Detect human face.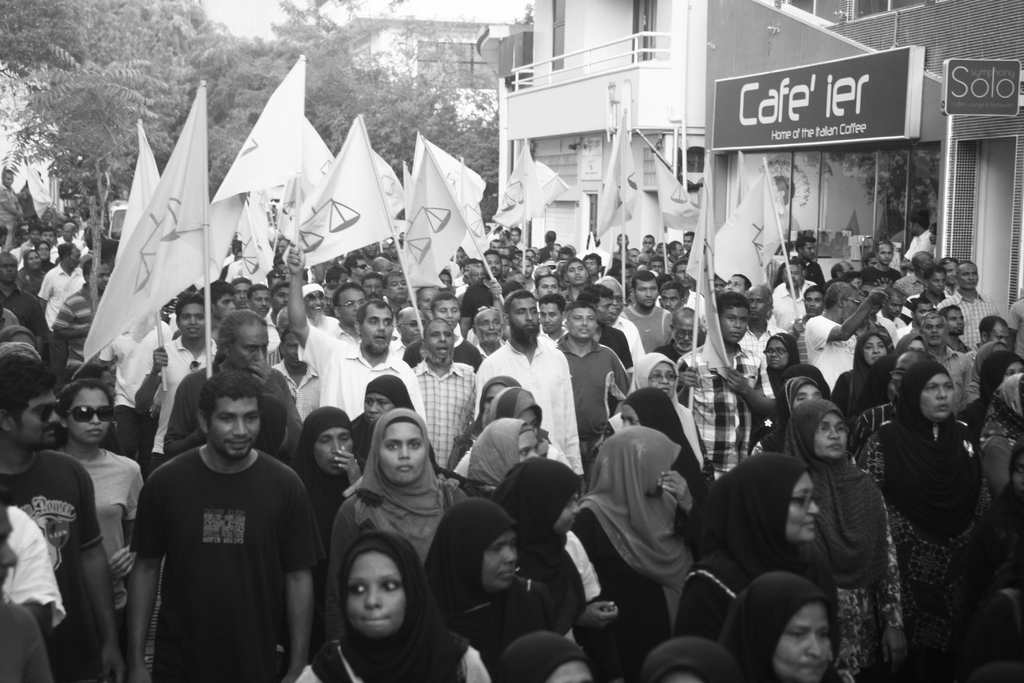
Detected at [252,293,272,317].
